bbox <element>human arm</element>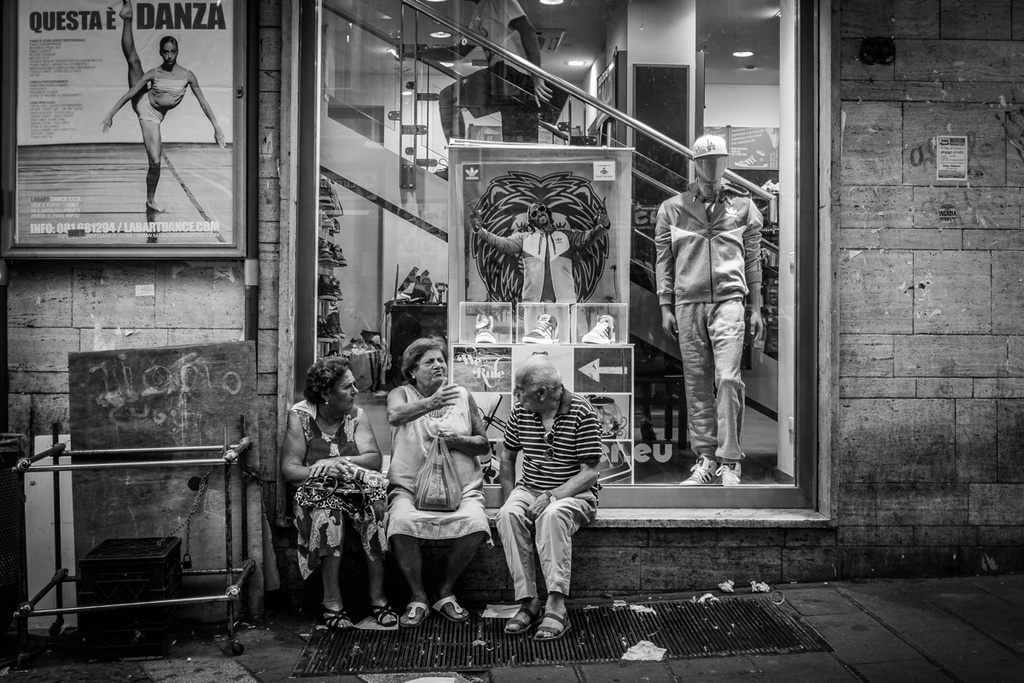
detection(187, 71, 226, 150)
